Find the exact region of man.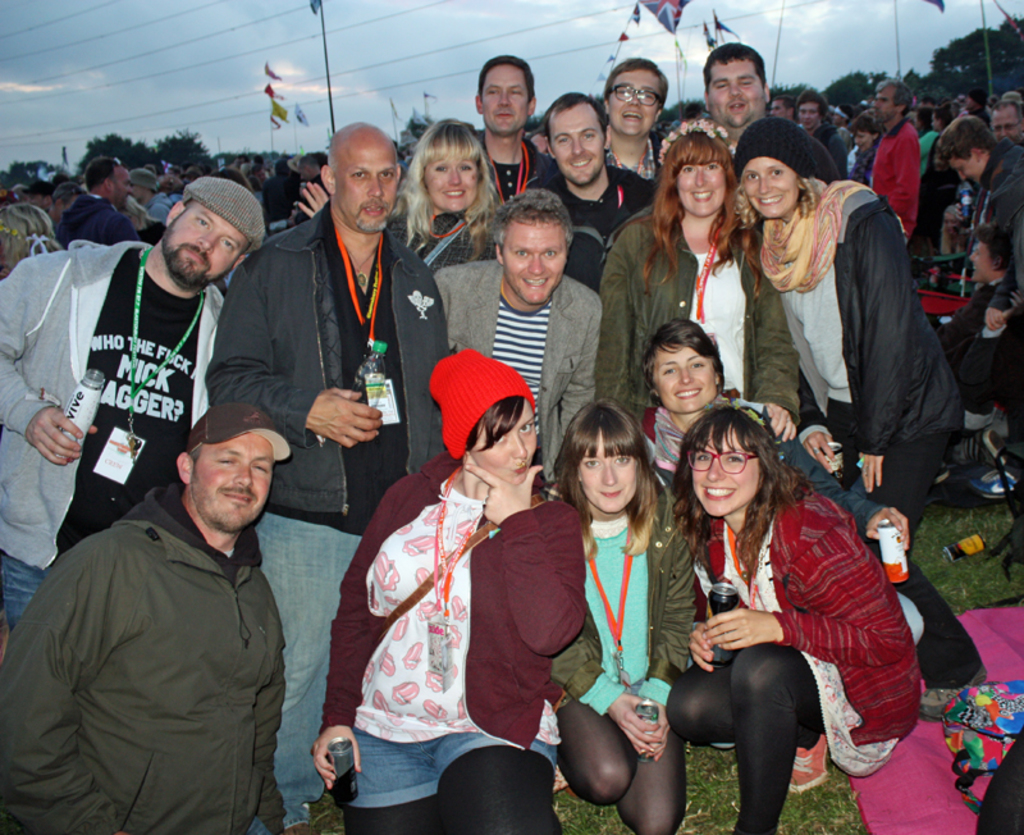
Exact region: 527:91:658:265.
